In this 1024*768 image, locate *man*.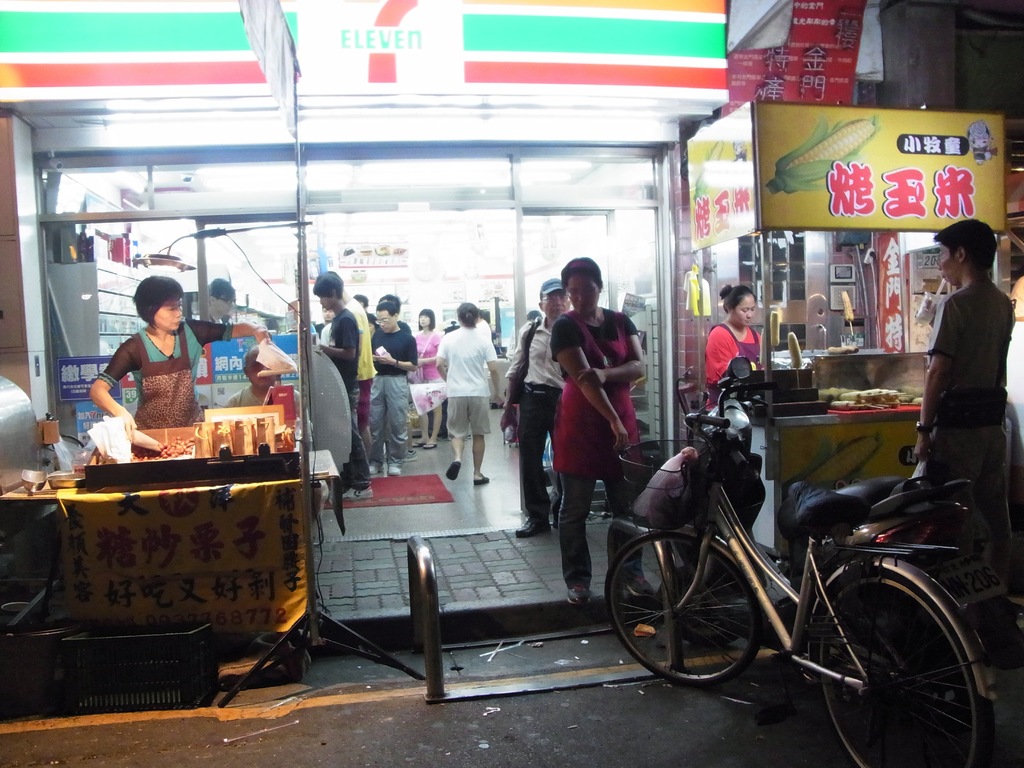
Bounding box: left=372, top=301, right=420, bottom=477.
